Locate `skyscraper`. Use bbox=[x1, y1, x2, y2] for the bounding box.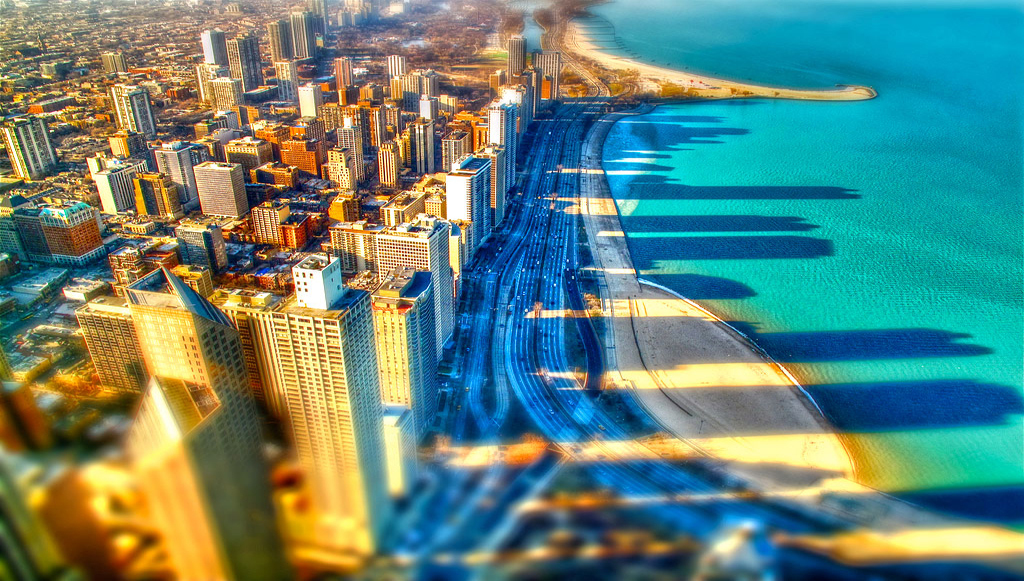
bbox=[204, 30, 226, 64].
